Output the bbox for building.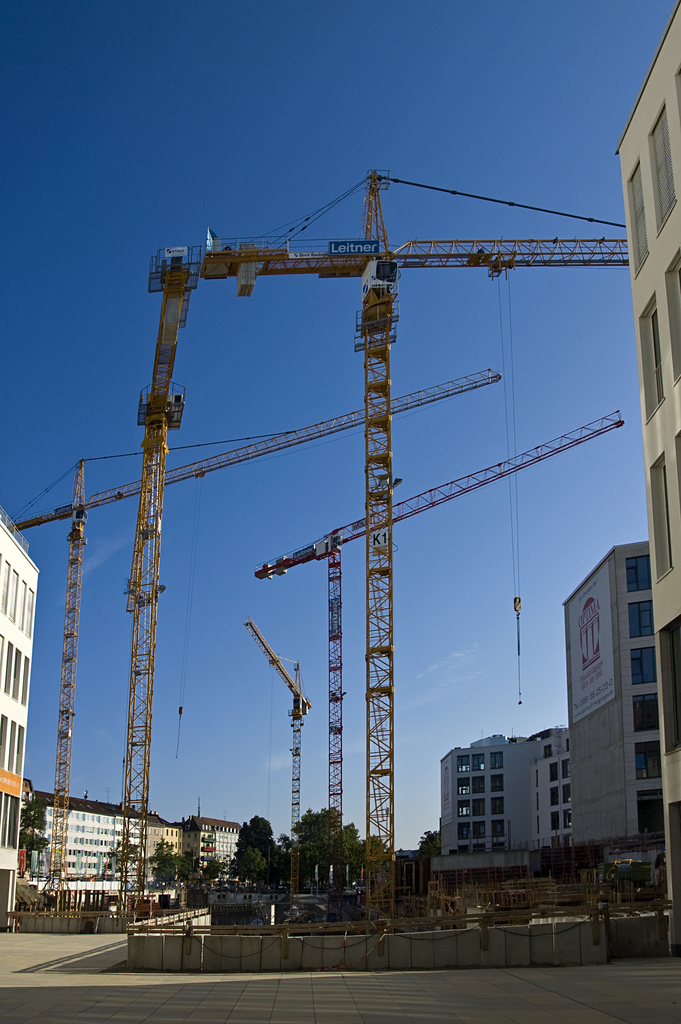
{"left": 561, "top": 541, "right": 661, "bottom": 888}.
